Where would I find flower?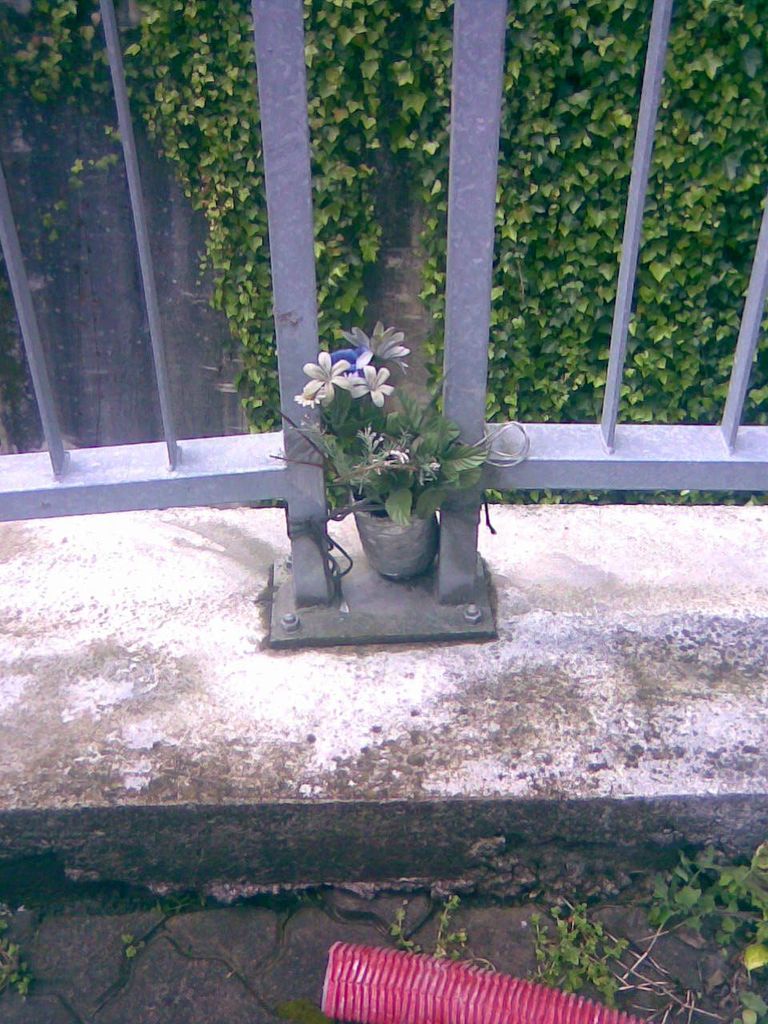
At 294 392 326 406.
